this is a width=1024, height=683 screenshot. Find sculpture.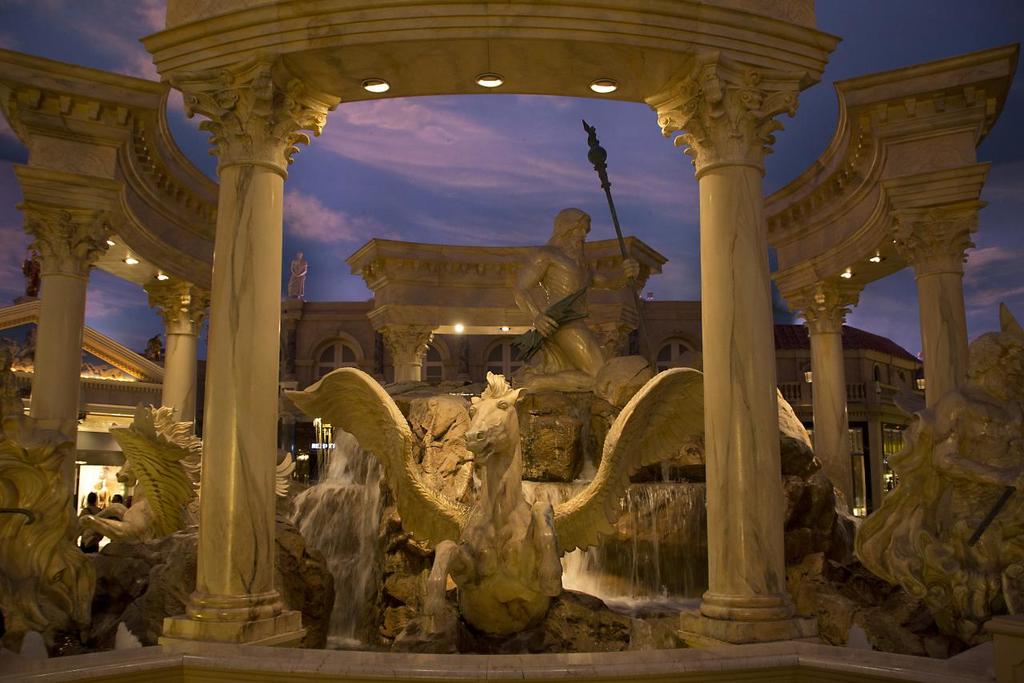
Bounding box: 286/362/707/649.
